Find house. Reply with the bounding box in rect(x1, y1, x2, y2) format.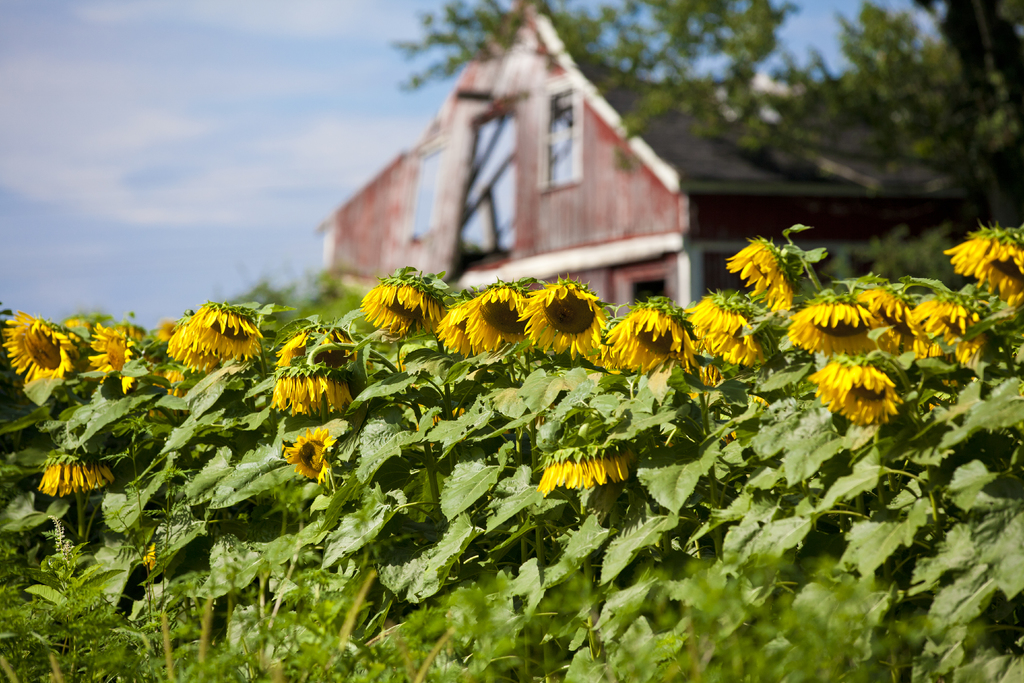
rect(314, 0, 988, 317).
